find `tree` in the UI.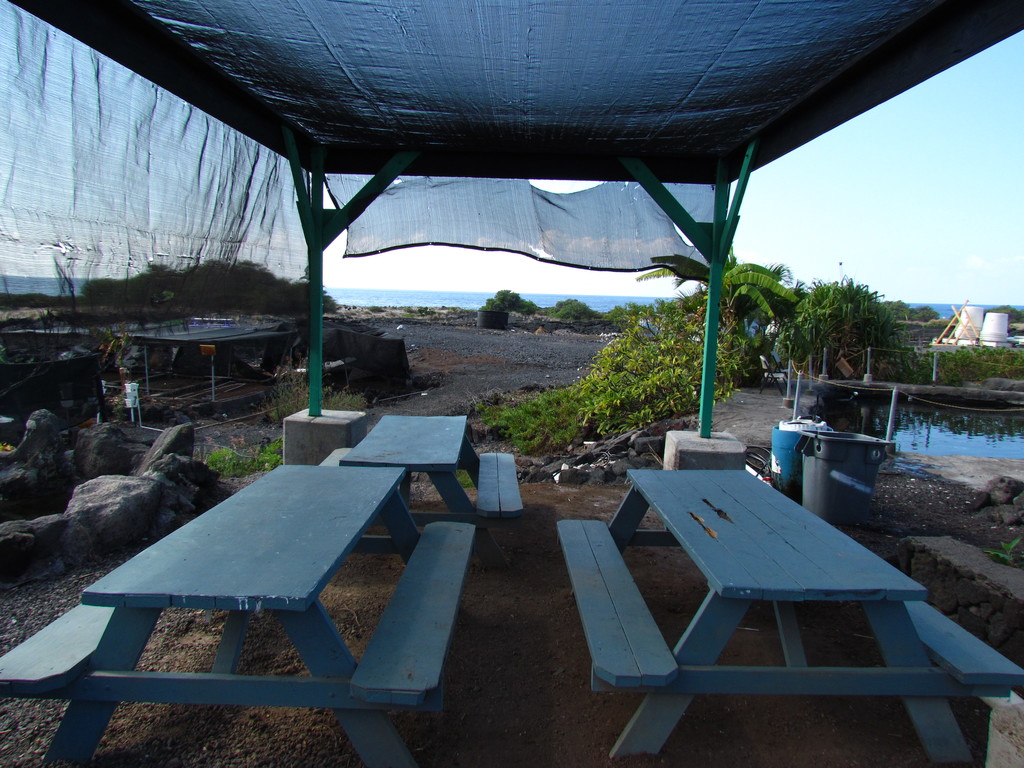
UI element at select_region(913, 305, 941, 323).
